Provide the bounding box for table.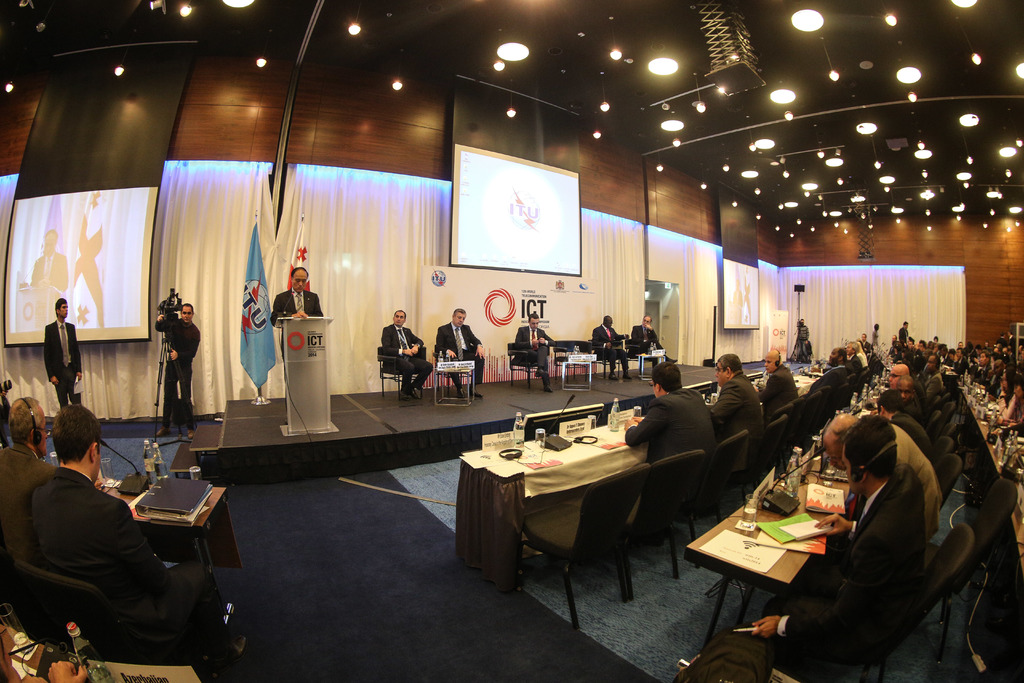
detection(0, 618, 76, 682).
